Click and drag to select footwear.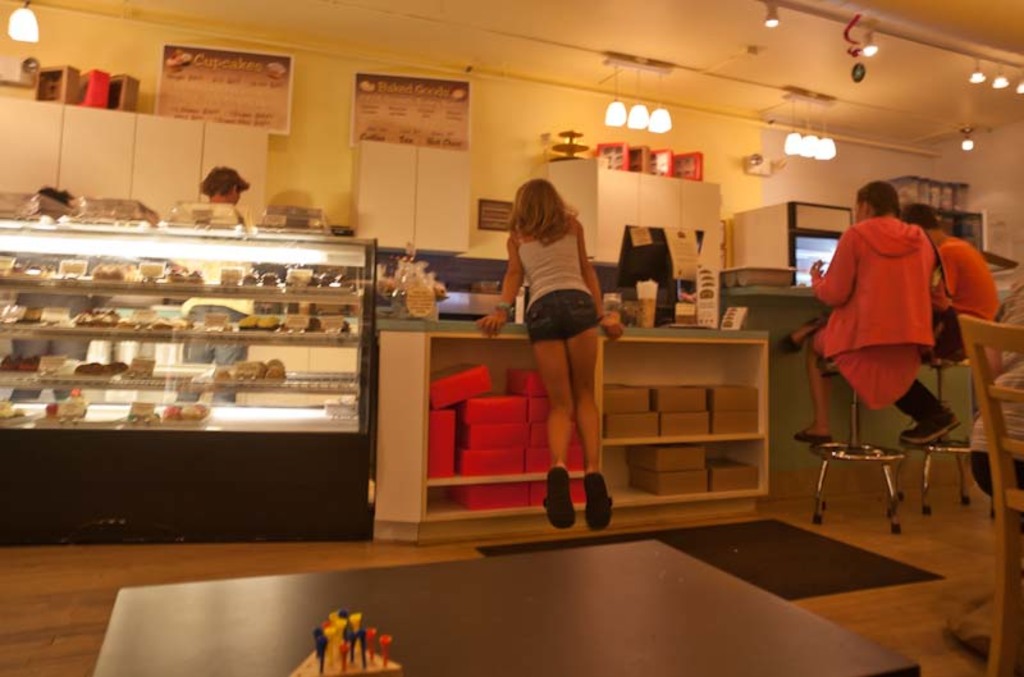
Selection: {"left": 796, "top": 424, "right": 827, "bottom": 444}.
